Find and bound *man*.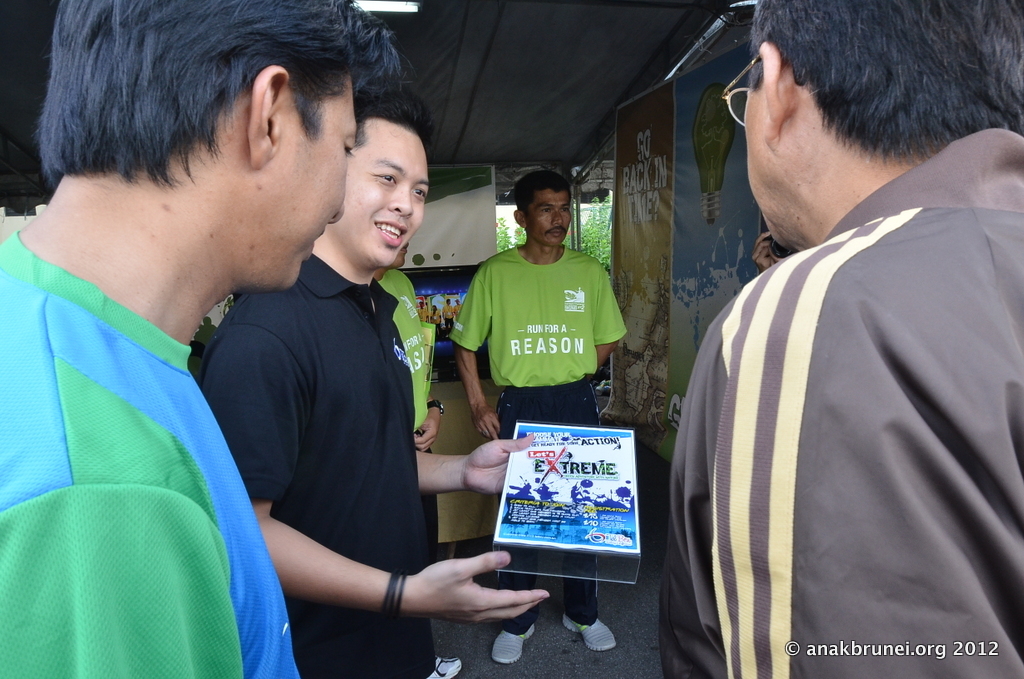
Bound: bbox=[0, 0, 404, 678].
